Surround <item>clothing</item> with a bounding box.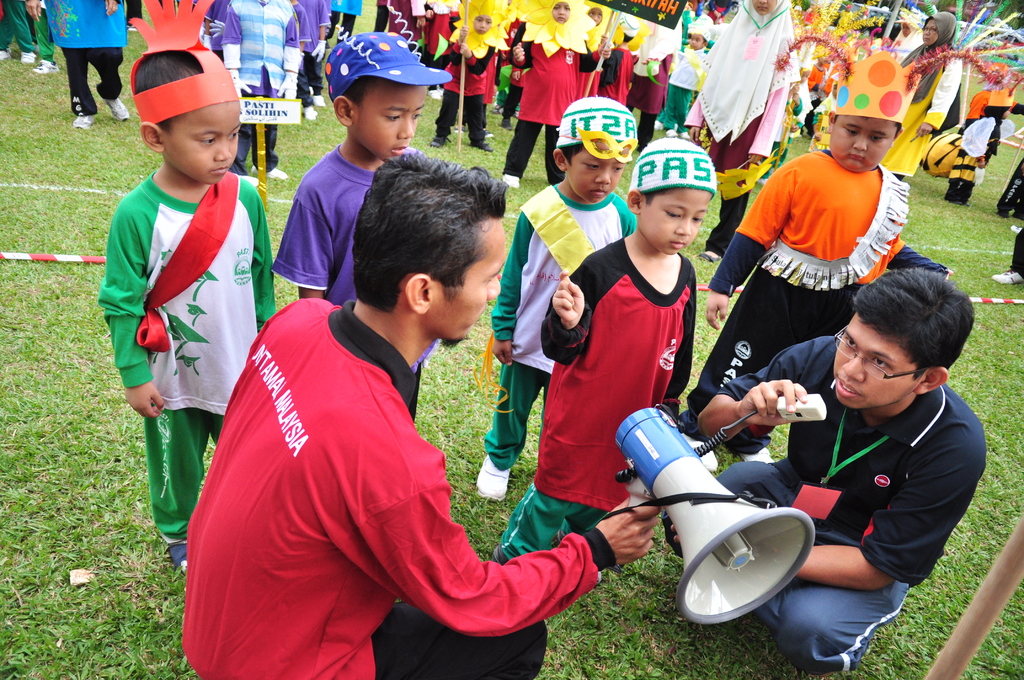
bbox=(658, 338, 989, 674).
